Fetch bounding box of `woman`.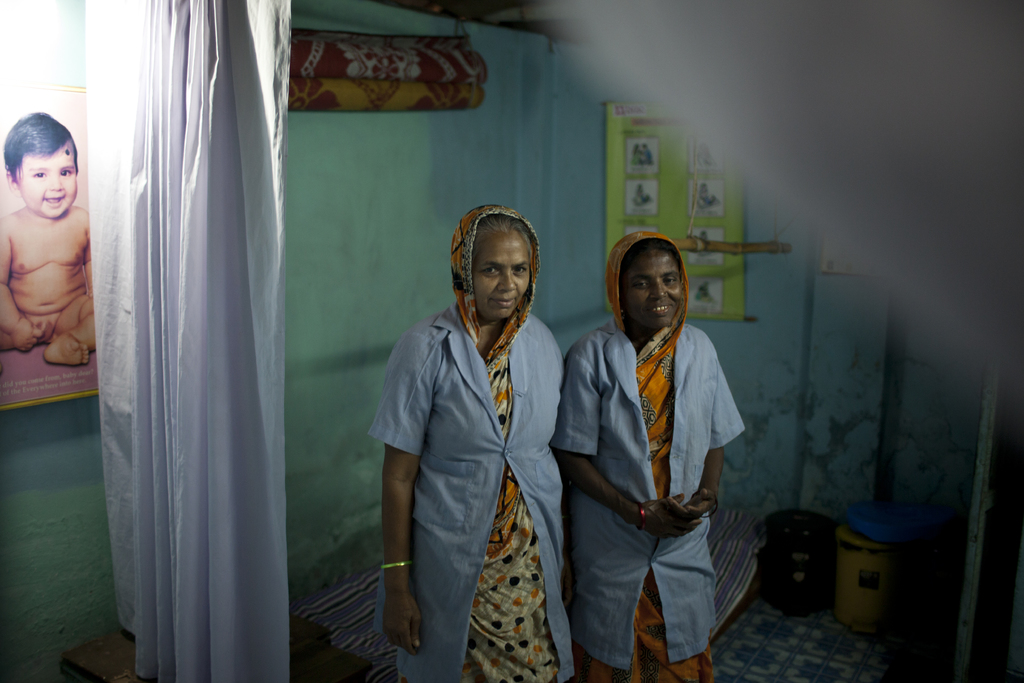
Bbox: select_region(559, 217, 746, 679).
